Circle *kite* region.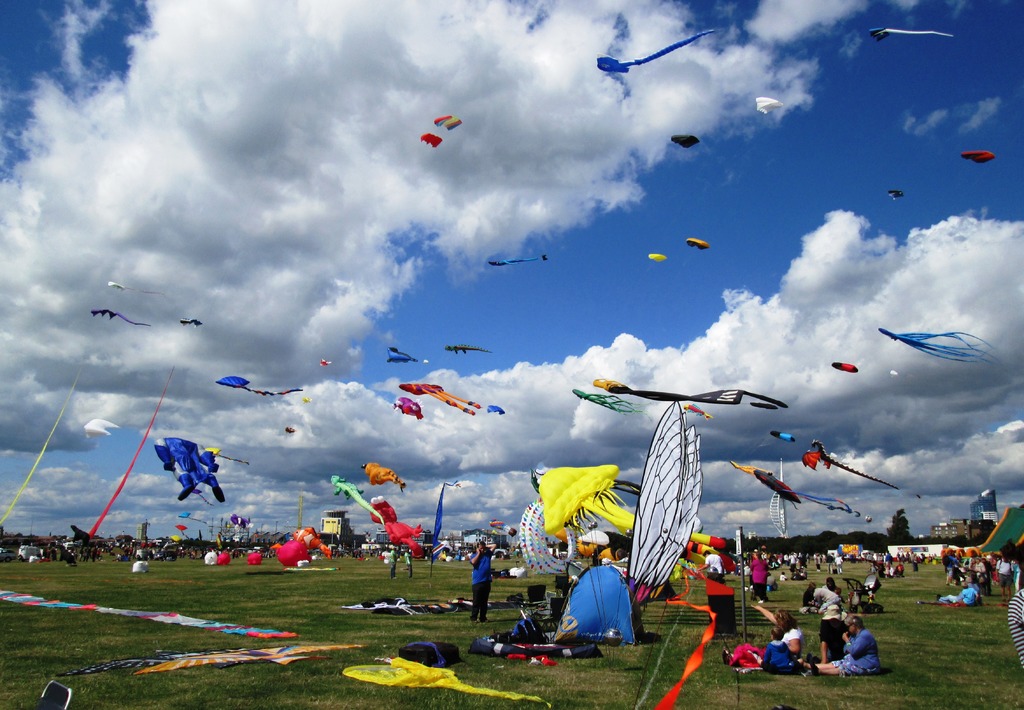
Region: BBox(726, 458, 875, 524).
